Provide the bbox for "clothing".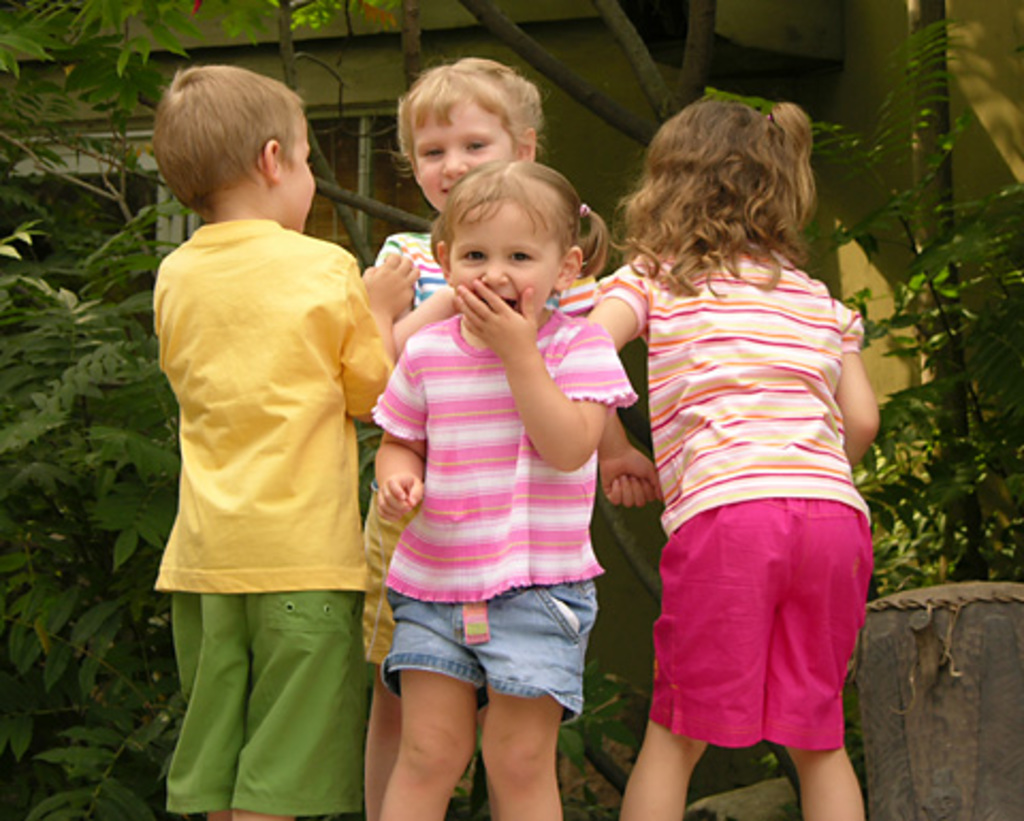
(384, 576, 602, 717).
